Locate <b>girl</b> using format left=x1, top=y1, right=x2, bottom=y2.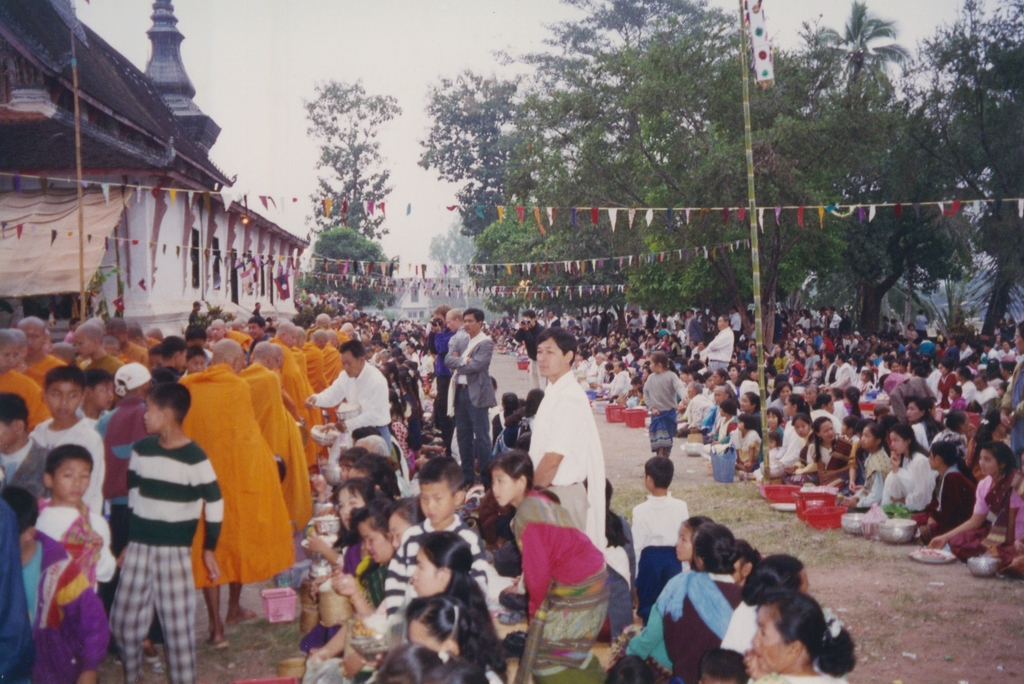
left=733, top=413, right=758, bottom=470.
